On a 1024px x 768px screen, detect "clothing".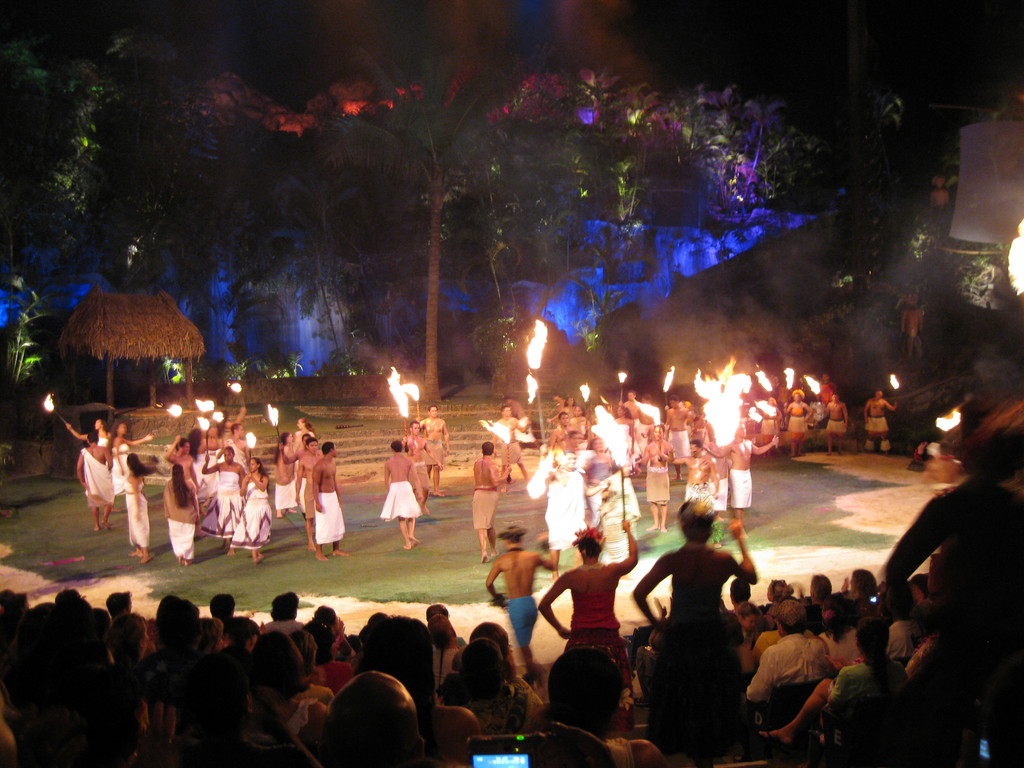
bbox(378, 481, 426, 523).
